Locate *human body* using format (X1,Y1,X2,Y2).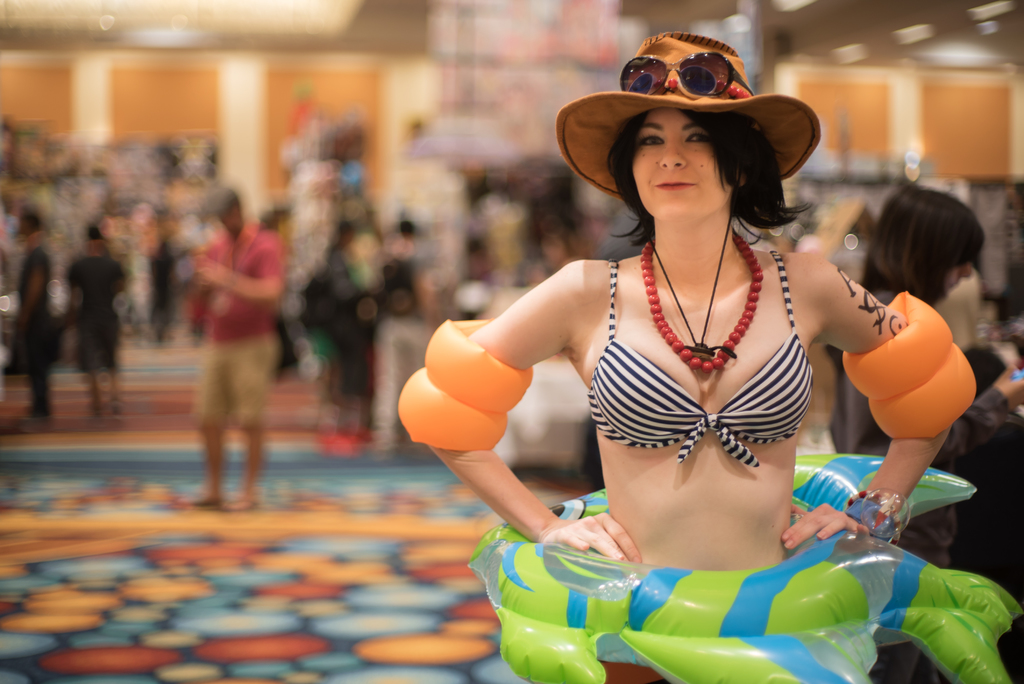
(64,251,127,420).
